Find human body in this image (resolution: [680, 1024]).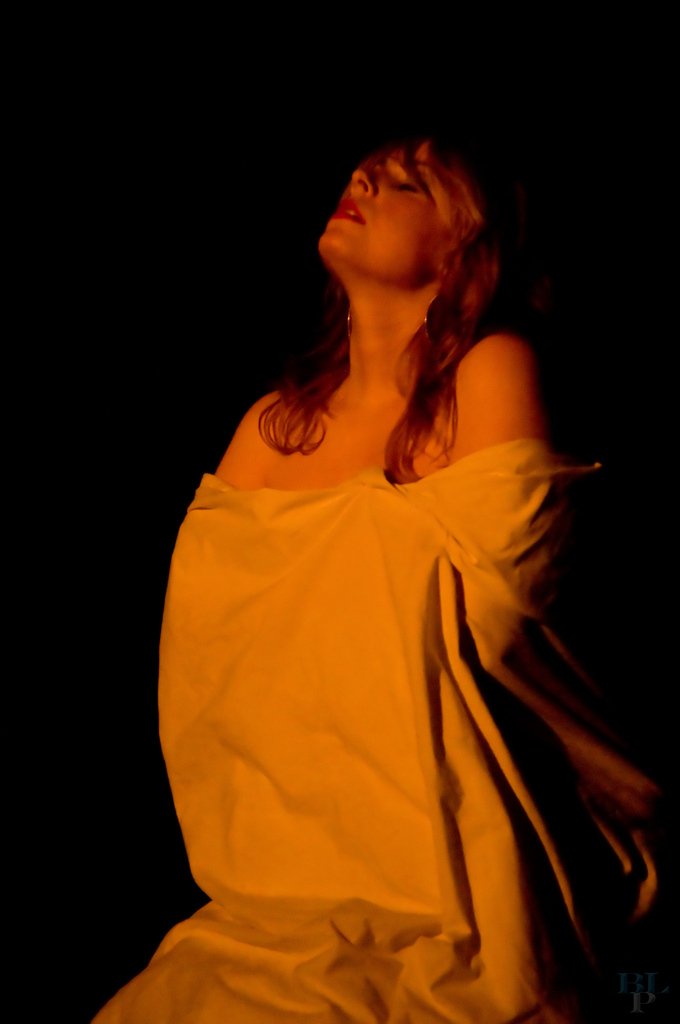
detection(126, 184, 603, 1023).
